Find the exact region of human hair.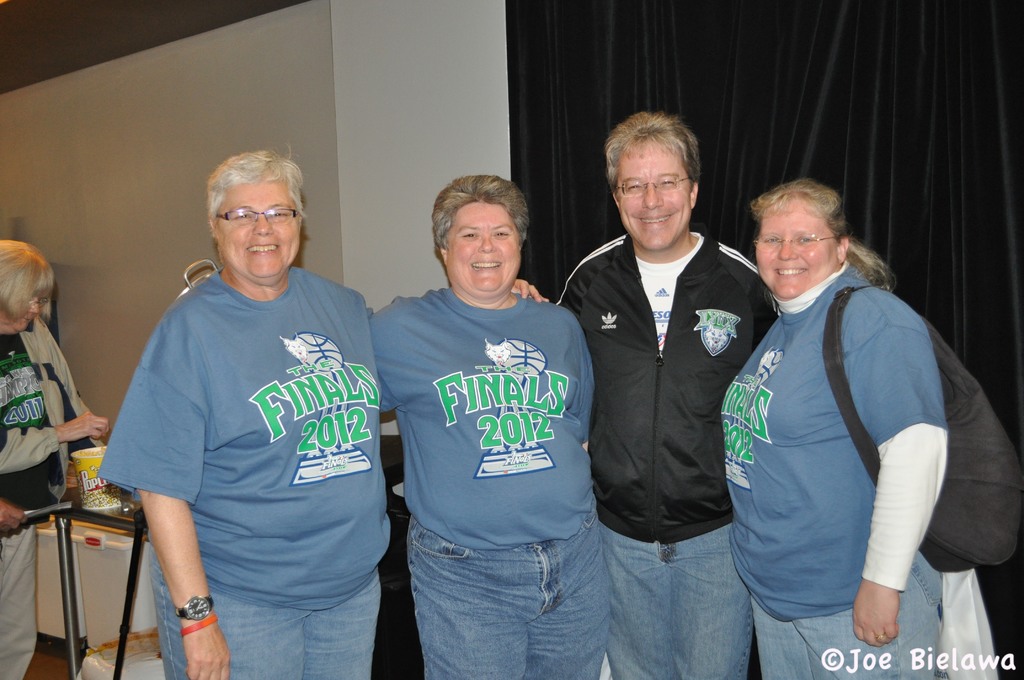
Exact region: bbox=(749, 177, 896, 293).
